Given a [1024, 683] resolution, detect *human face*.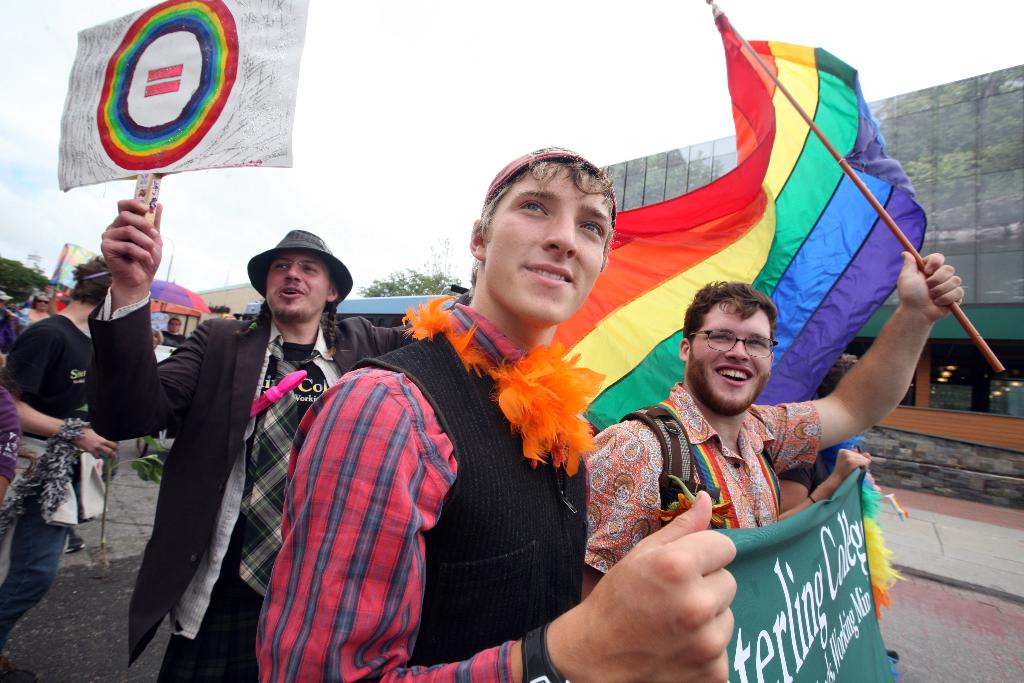
select_region(266, 252, 328, 320).
